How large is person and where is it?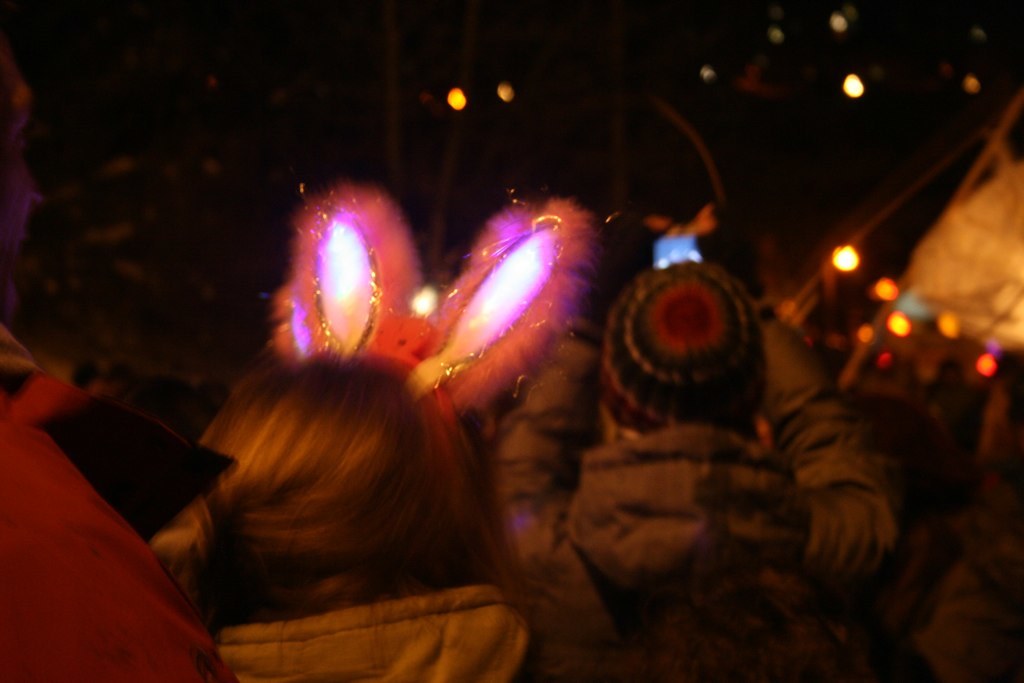
Bounding box: 478 195 898 682.
